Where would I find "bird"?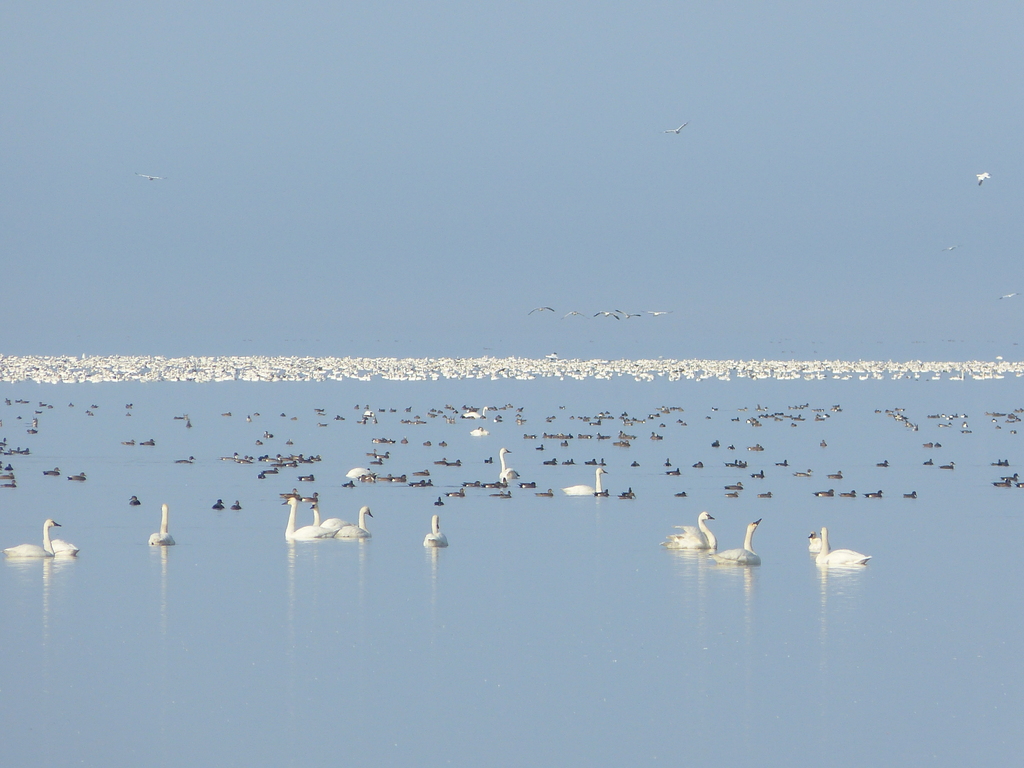
At (left=619, top=485, right=634, bottom=500).
